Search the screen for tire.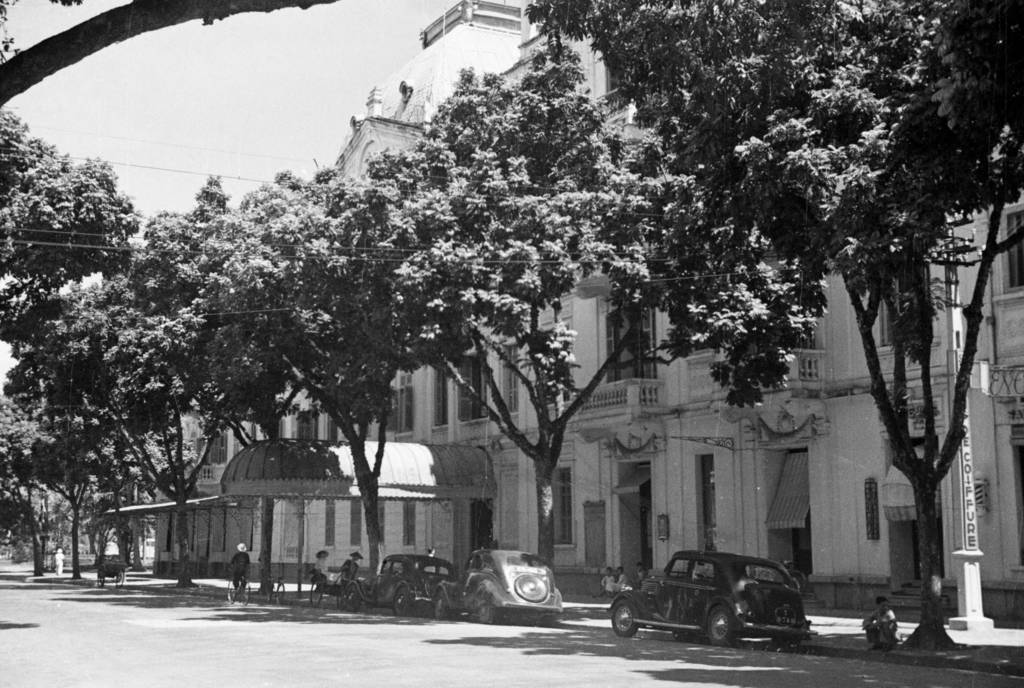
Found at 479 602 500 623.
